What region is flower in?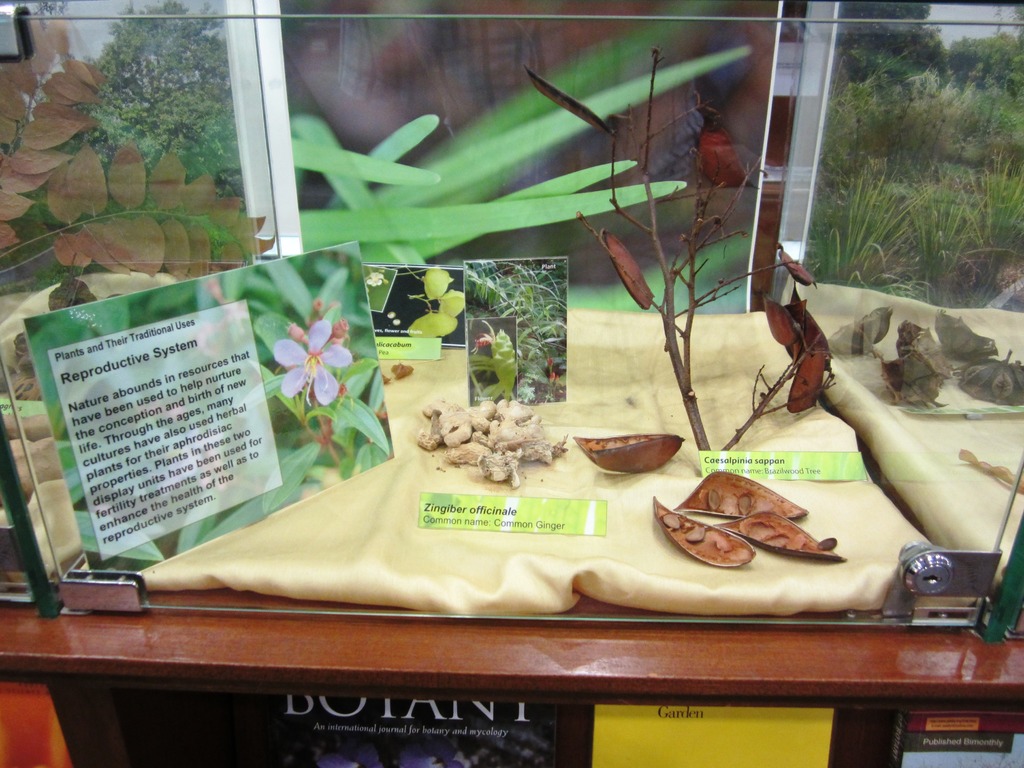
l=401, t=263, r=467, b=342.
